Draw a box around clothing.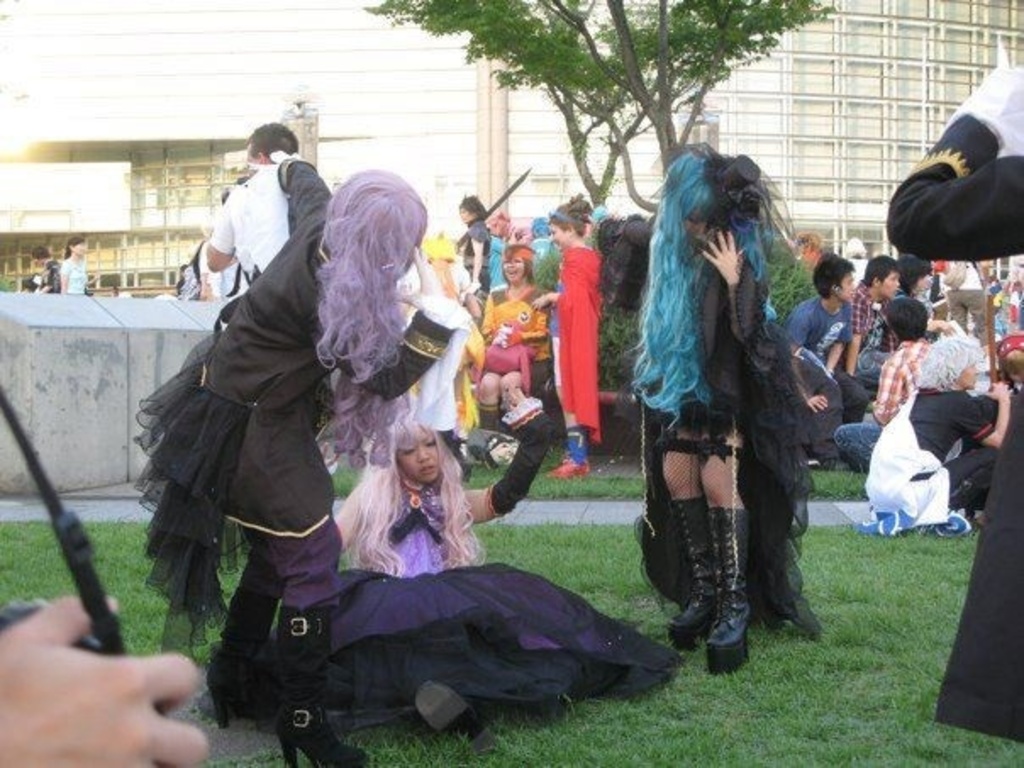
bbox=(146, 158, 393, 683).
